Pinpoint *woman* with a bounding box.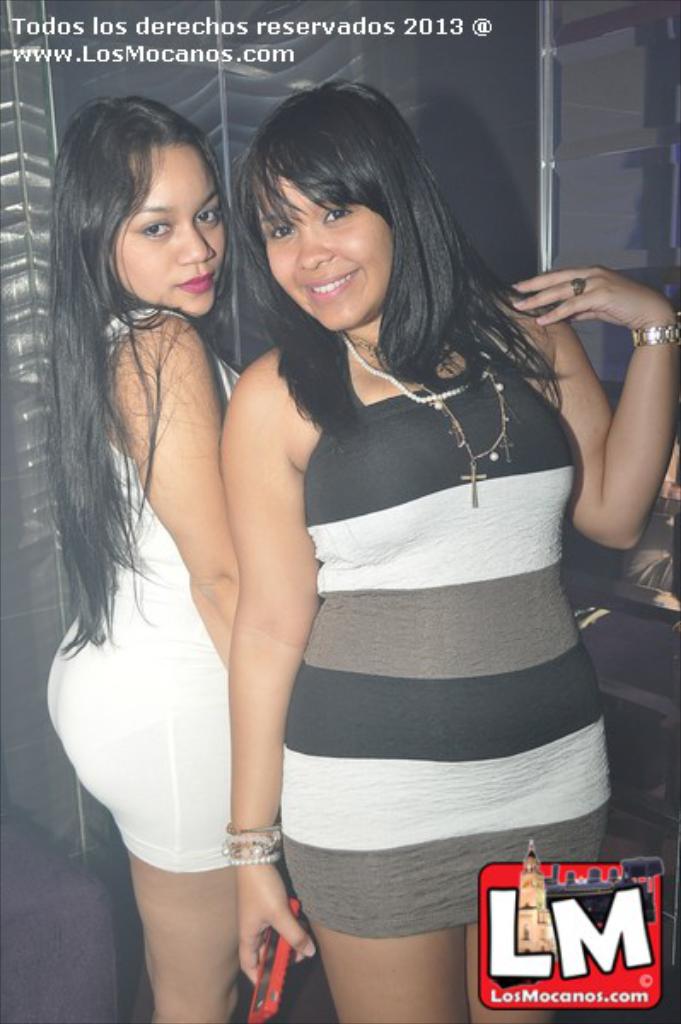
{"x1": 220, "y1": 80, "x2": 679, "y2": 1022}.
